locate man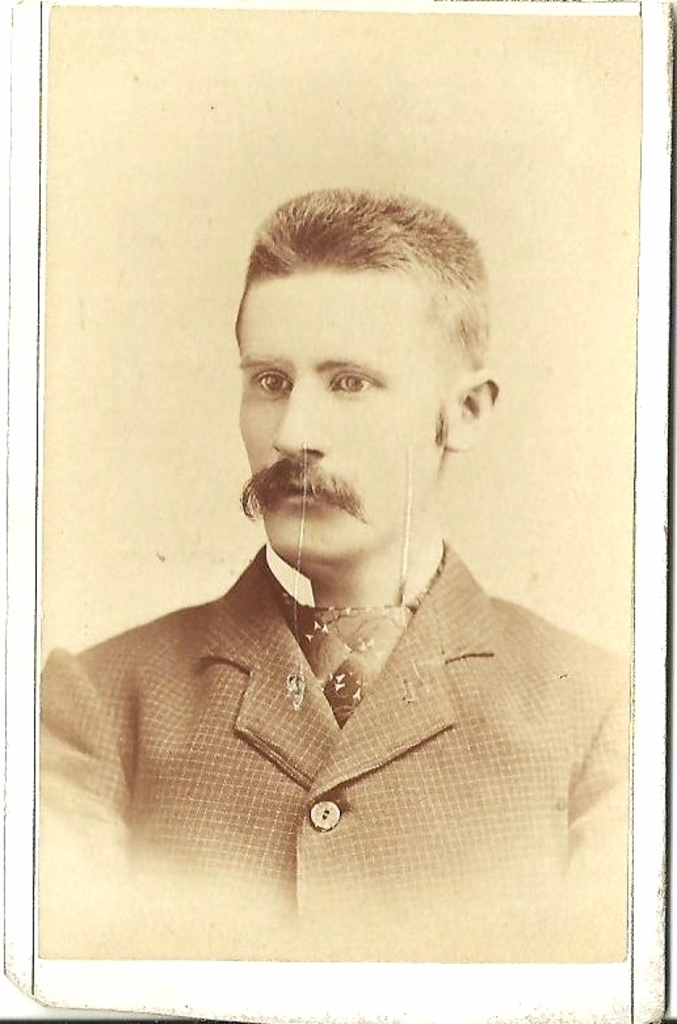
x1=45 y1=193 x2=609 y2=913
